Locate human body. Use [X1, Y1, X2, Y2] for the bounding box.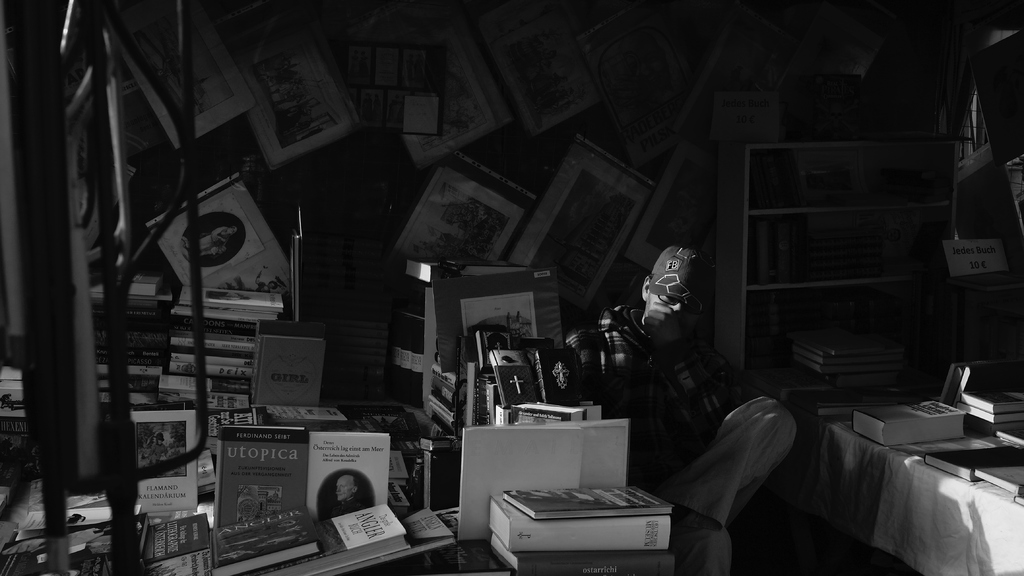
[330, 498, 364, 515].
